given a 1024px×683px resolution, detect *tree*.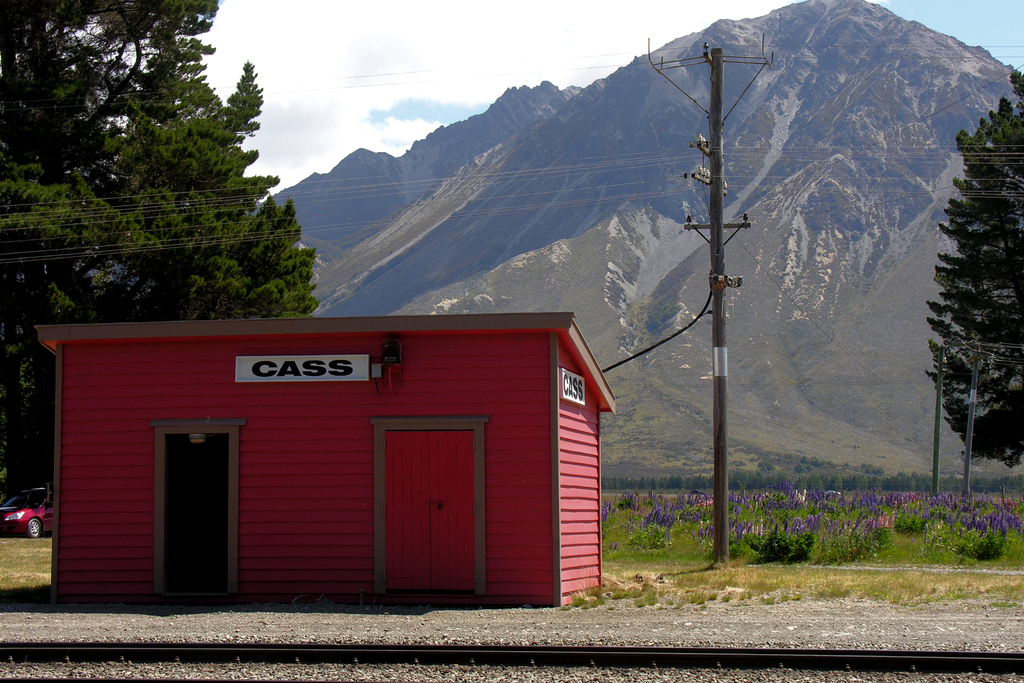
Rect(0, 0, 324, 525).
